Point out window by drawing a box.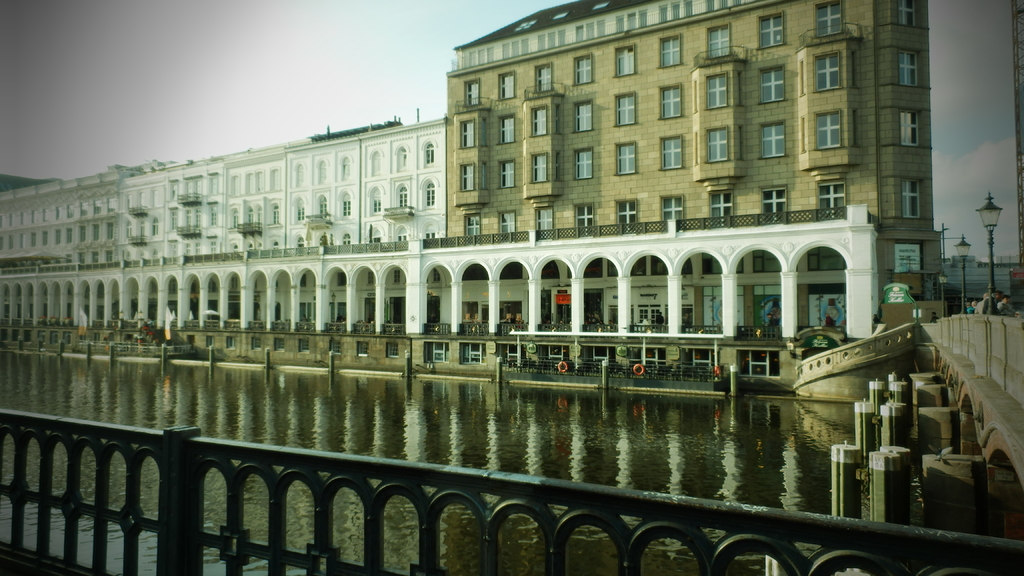
rect(259, 170, 268, 191).
